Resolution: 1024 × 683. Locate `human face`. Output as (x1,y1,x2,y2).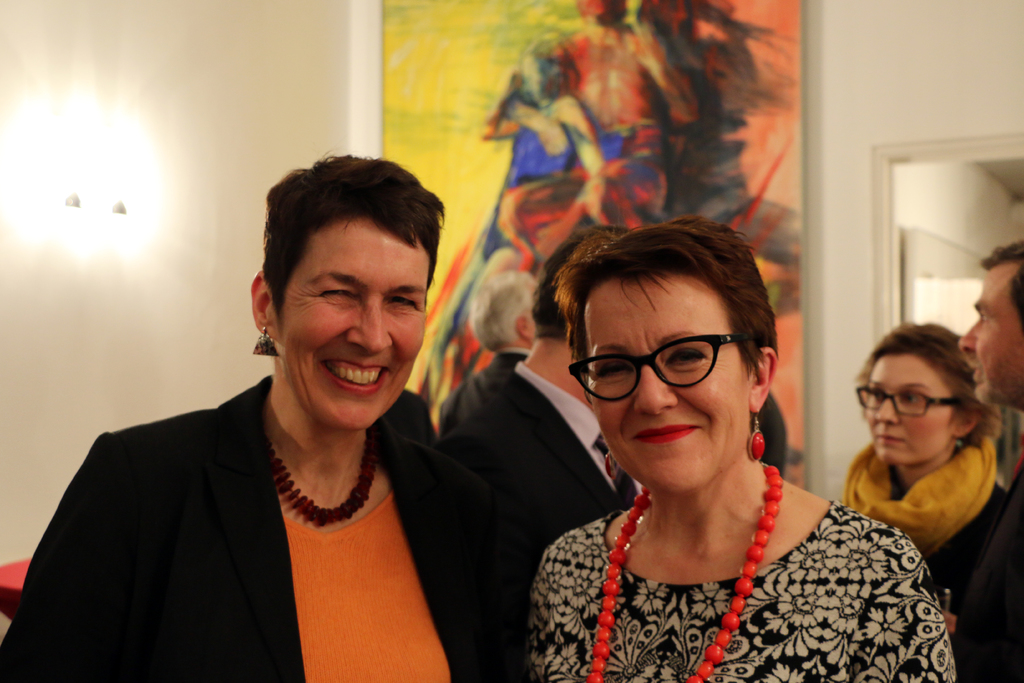
(584,272,749,488).
